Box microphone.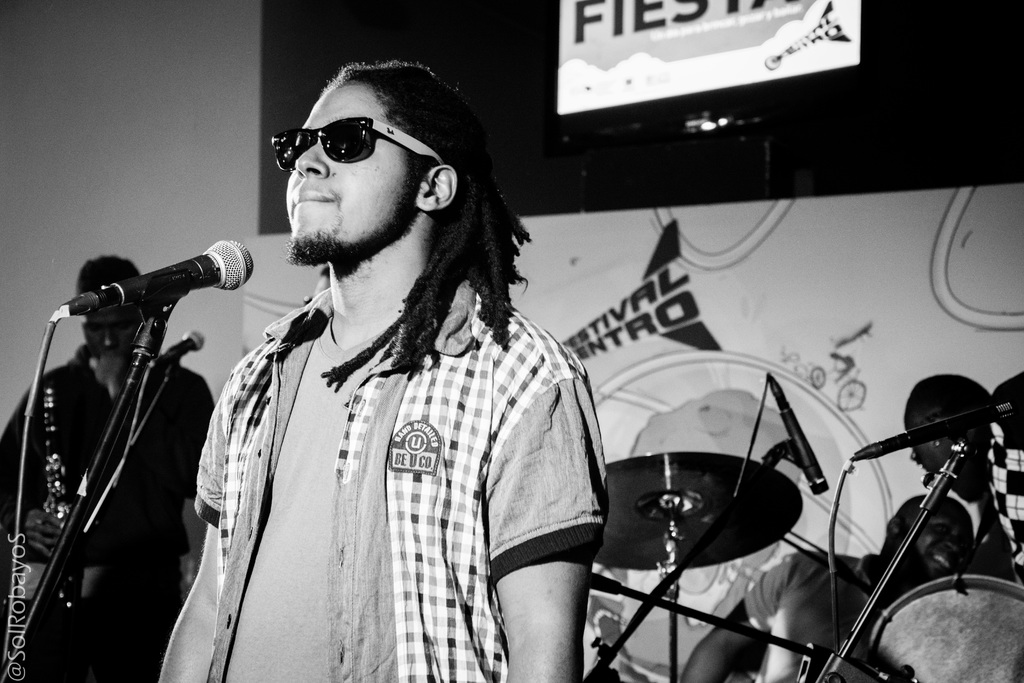
767/367/833/501.
